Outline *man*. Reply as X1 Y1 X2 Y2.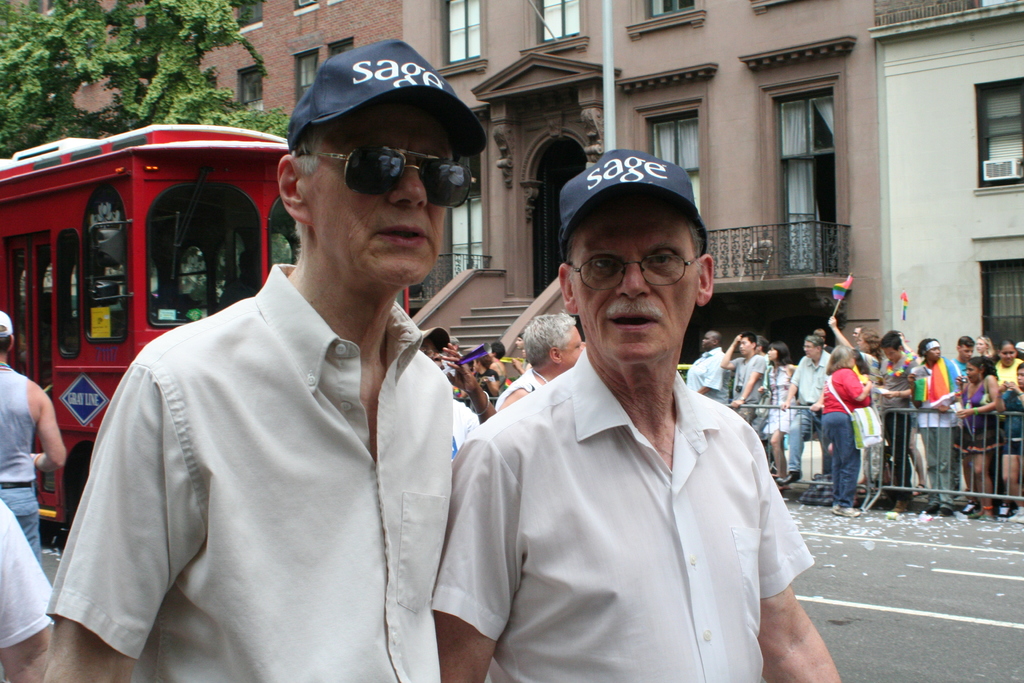
948 334 975 375.
